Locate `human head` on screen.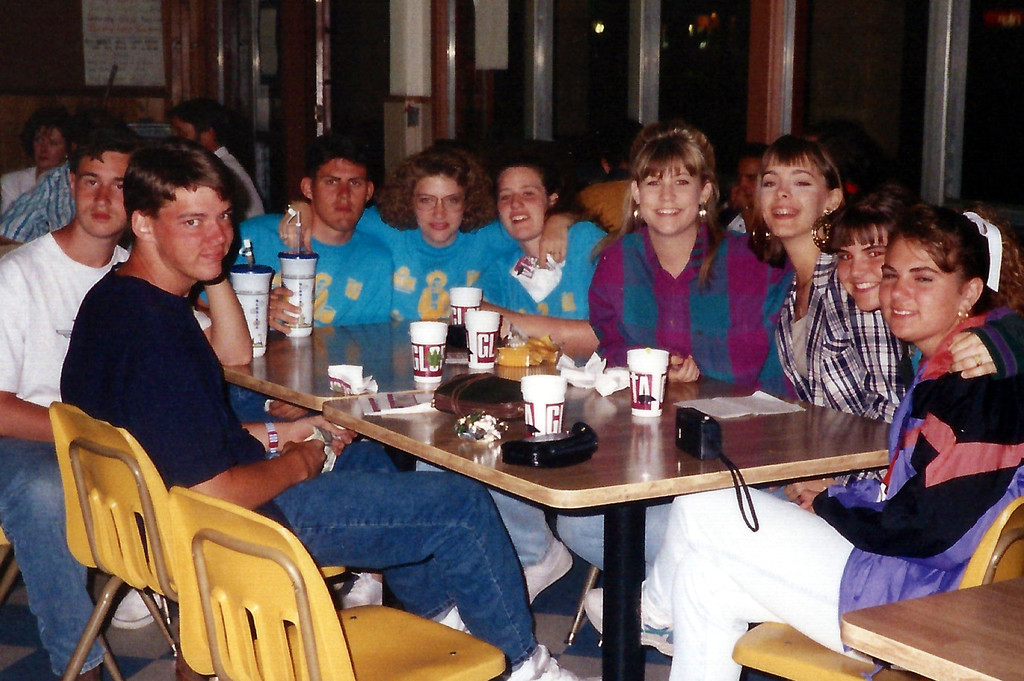
On screen at region(820, 188, 916, 316).
